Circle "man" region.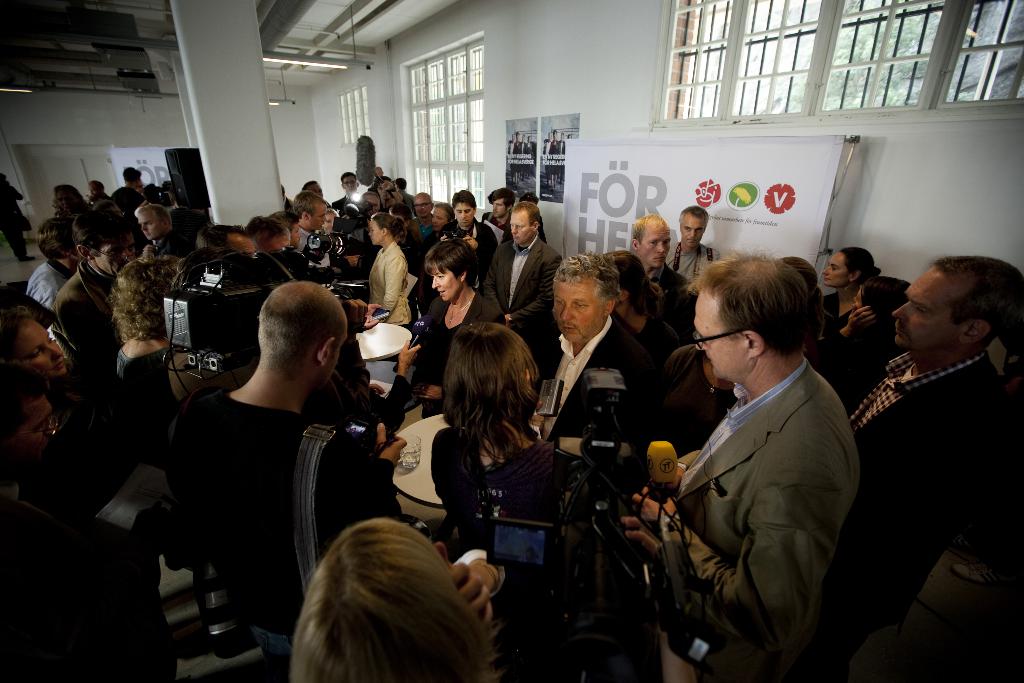
Region: detection(438, 189, 501, 274).
